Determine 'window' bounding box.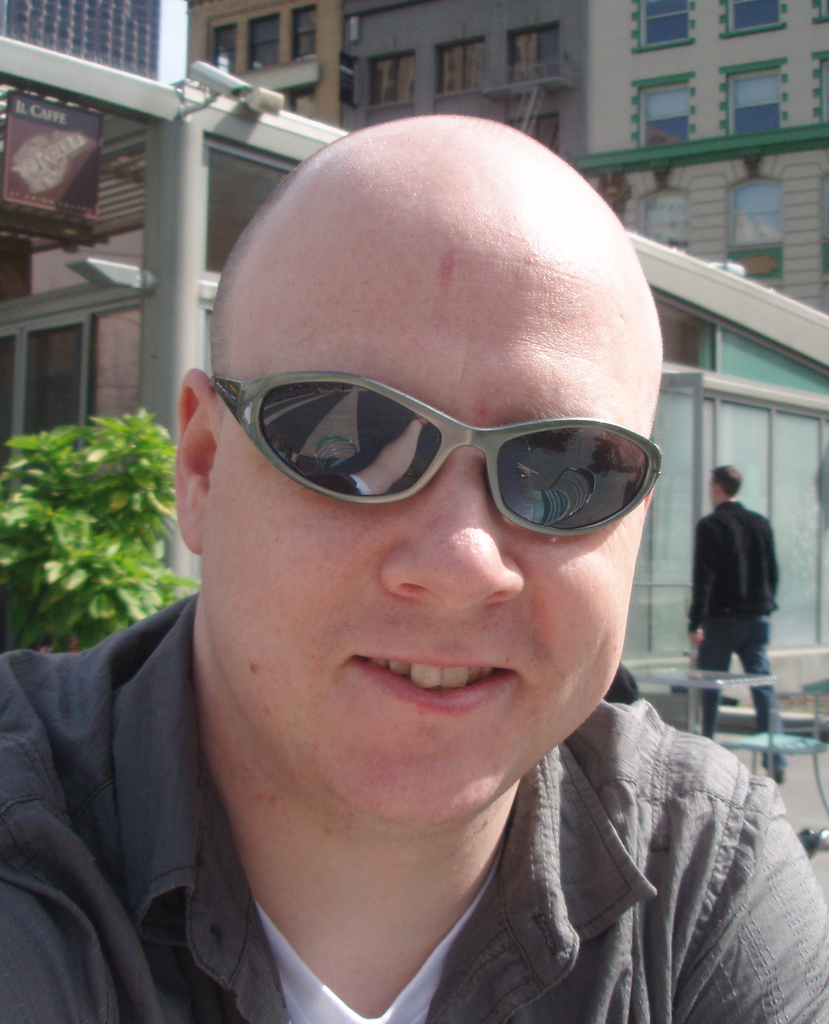
Determined: [left=510, top=22, right=559, bottom=90].
